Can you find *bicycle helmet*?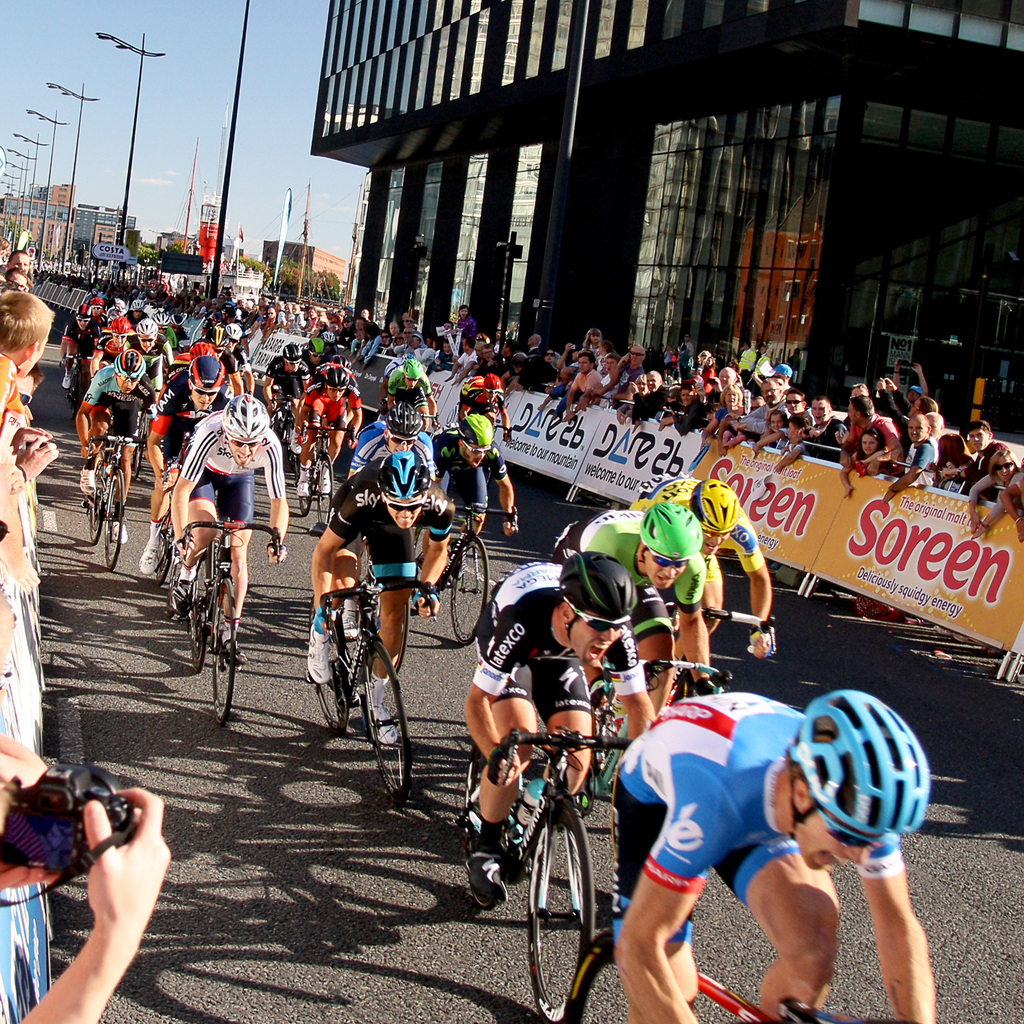
Yes, bounding box: bbox(191, 337, 211, 355).
